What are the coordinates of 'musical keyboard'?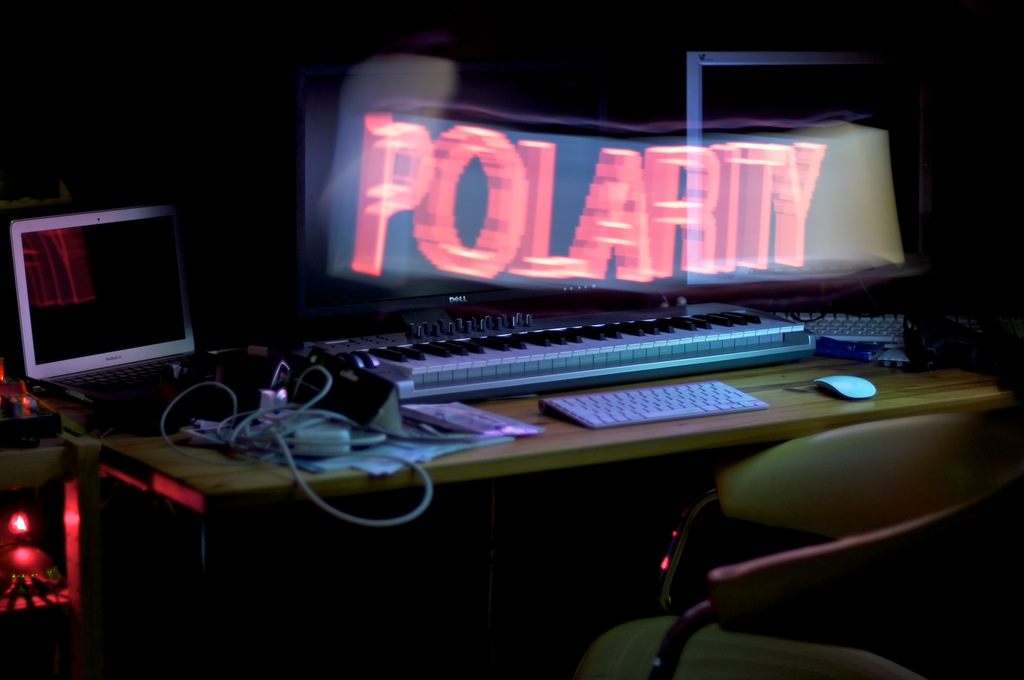
x1=255 y1=251 x2=901 y2=418.
